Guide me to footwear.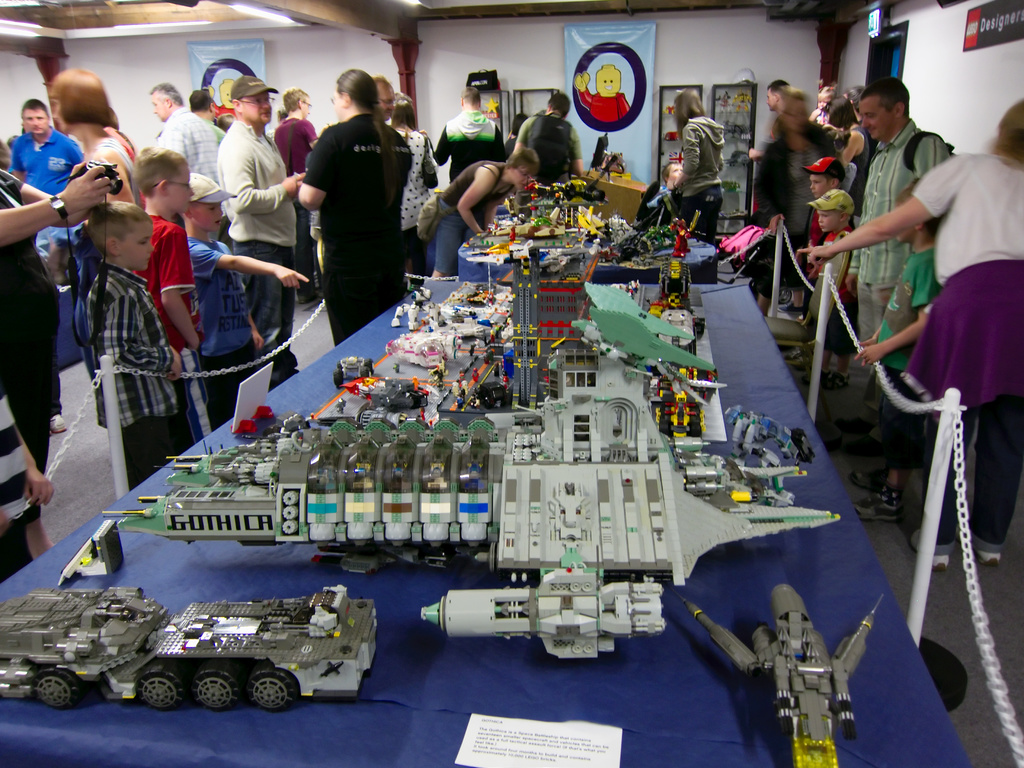
Guidance: 851 487 899 520.
